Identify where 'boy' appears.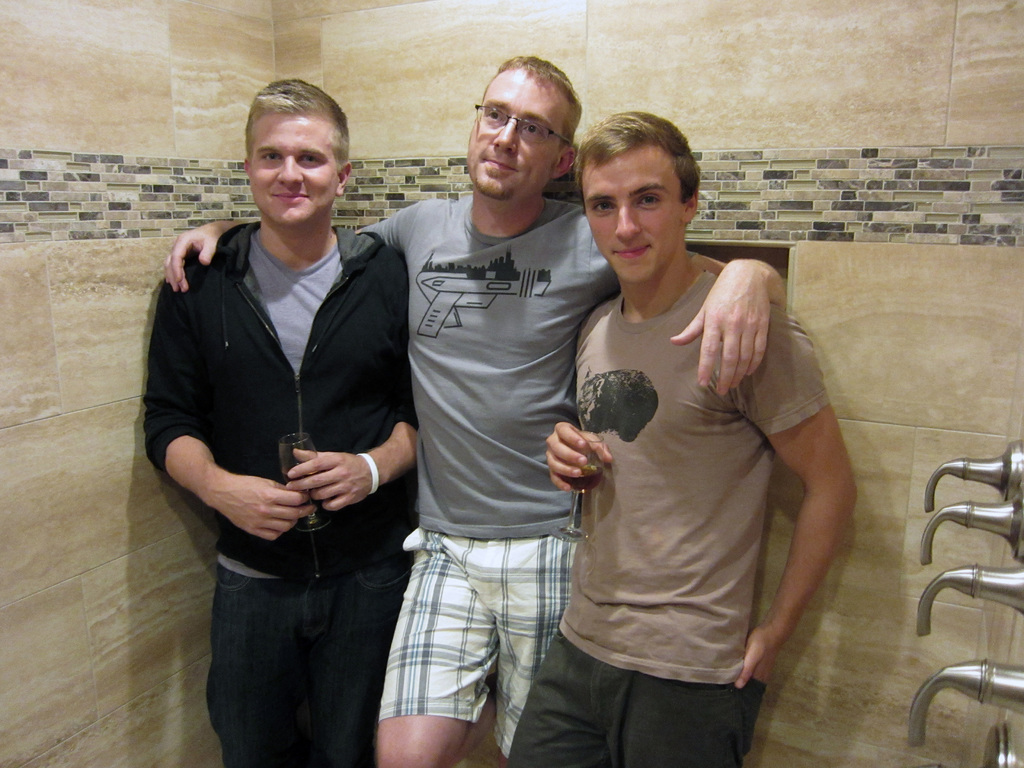
Appears at crop(507, 109, 861, 767).
